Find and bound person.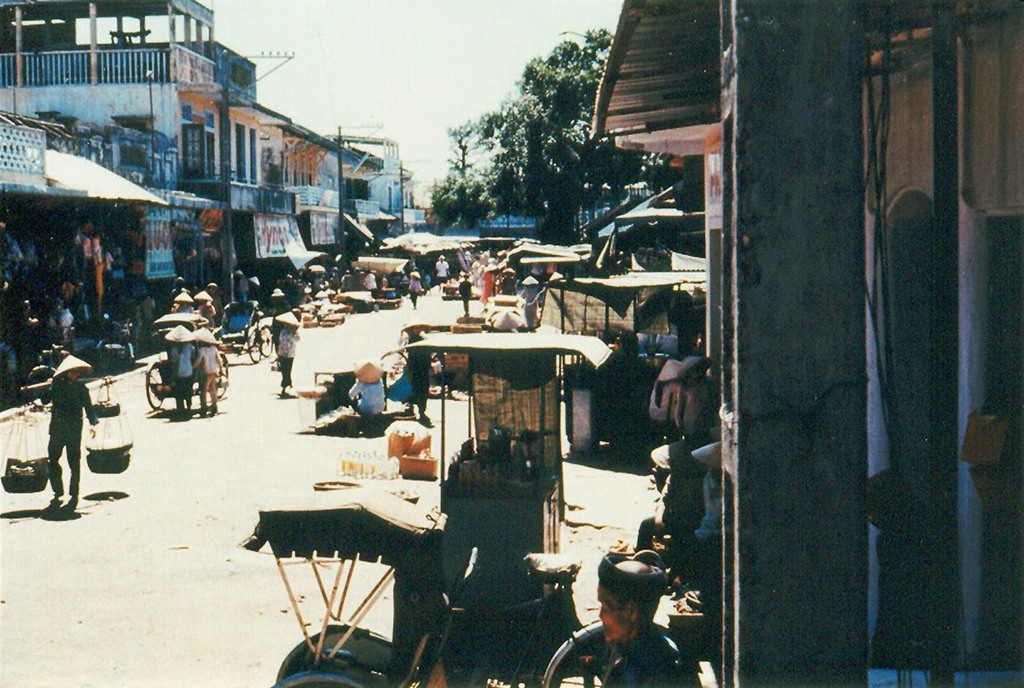
Bound: [168,280,193,311].
